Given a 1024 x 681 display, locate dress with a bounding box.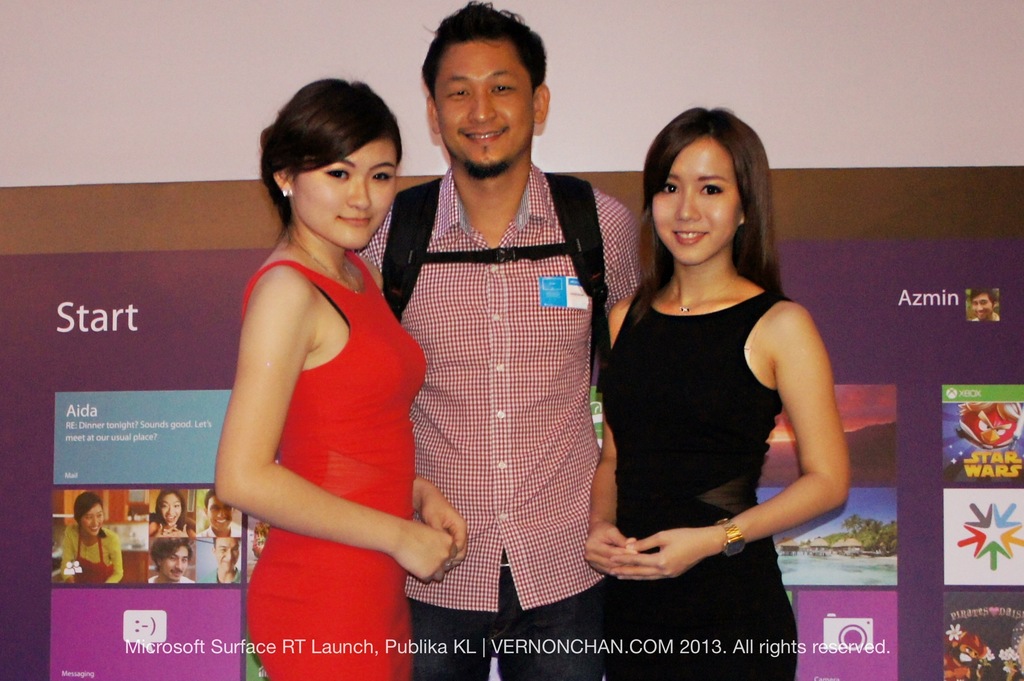
Located: (x1=241, y1=249, x2=428, y2=680).
